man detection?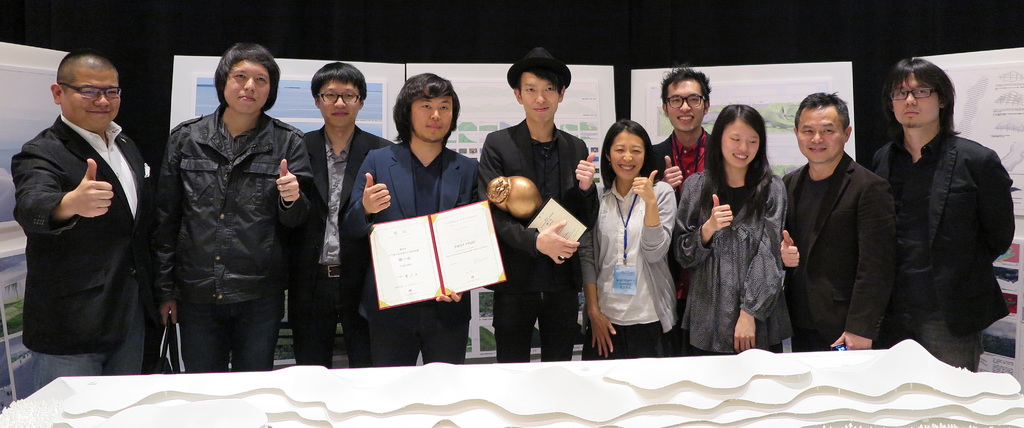
locate(287, 61, 395, 363)
